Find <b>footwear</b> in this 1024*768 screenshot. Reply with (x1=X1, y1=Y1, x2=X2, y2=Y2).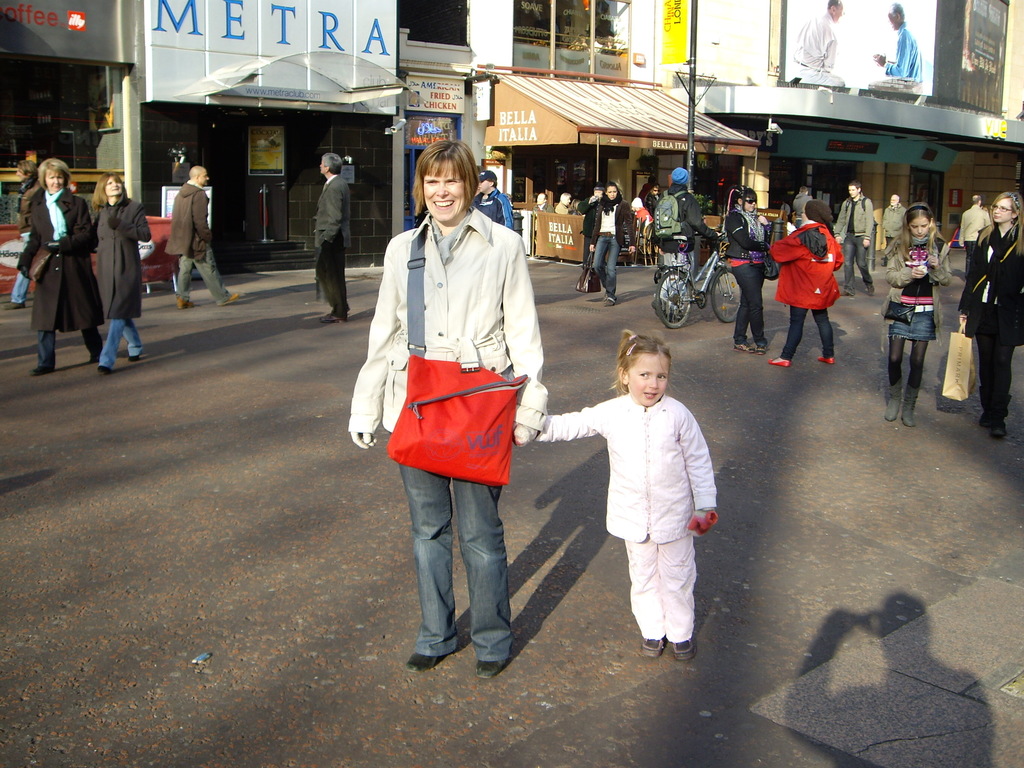
(x1=94, y1=353, x2=106, y2=362).
